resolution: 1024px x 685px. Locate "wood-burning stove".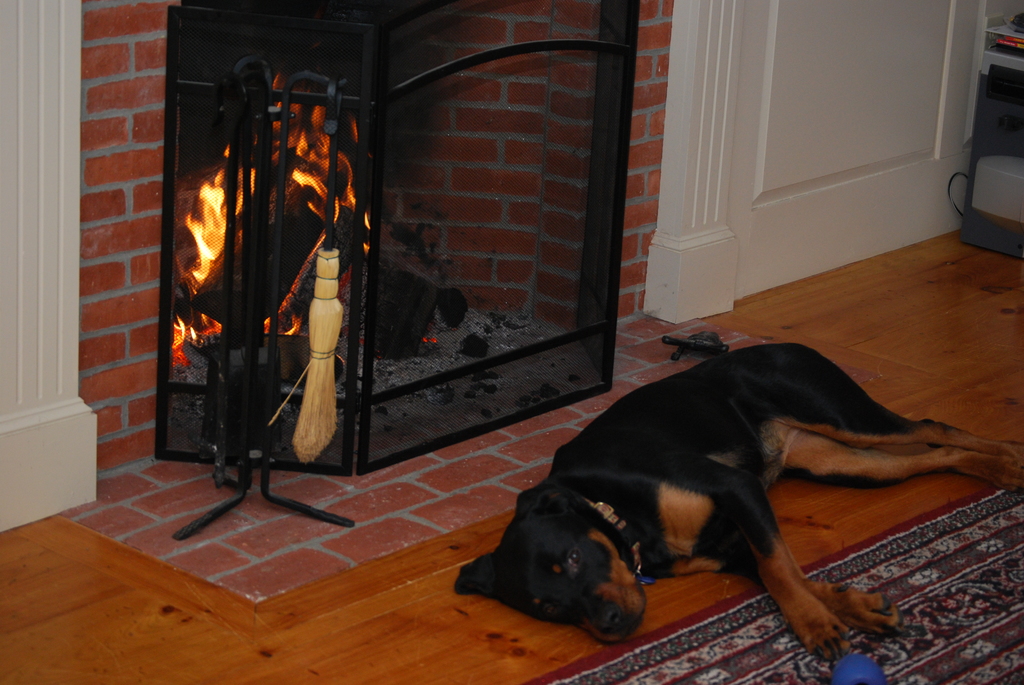
(154,0,644,541).
